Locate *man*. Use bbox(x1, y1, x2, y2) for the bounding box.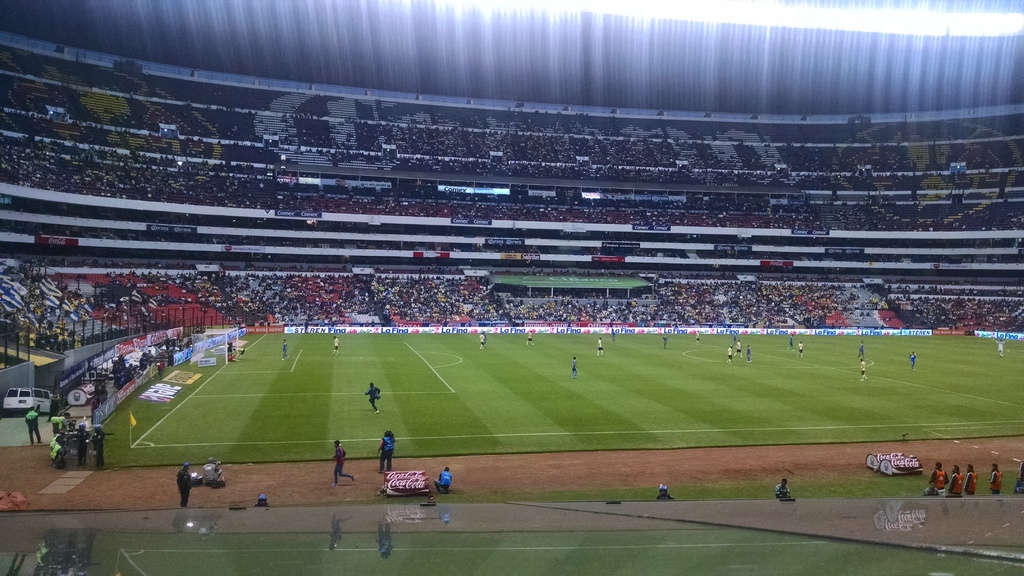
bbox(992, 335, 1005, 355).
